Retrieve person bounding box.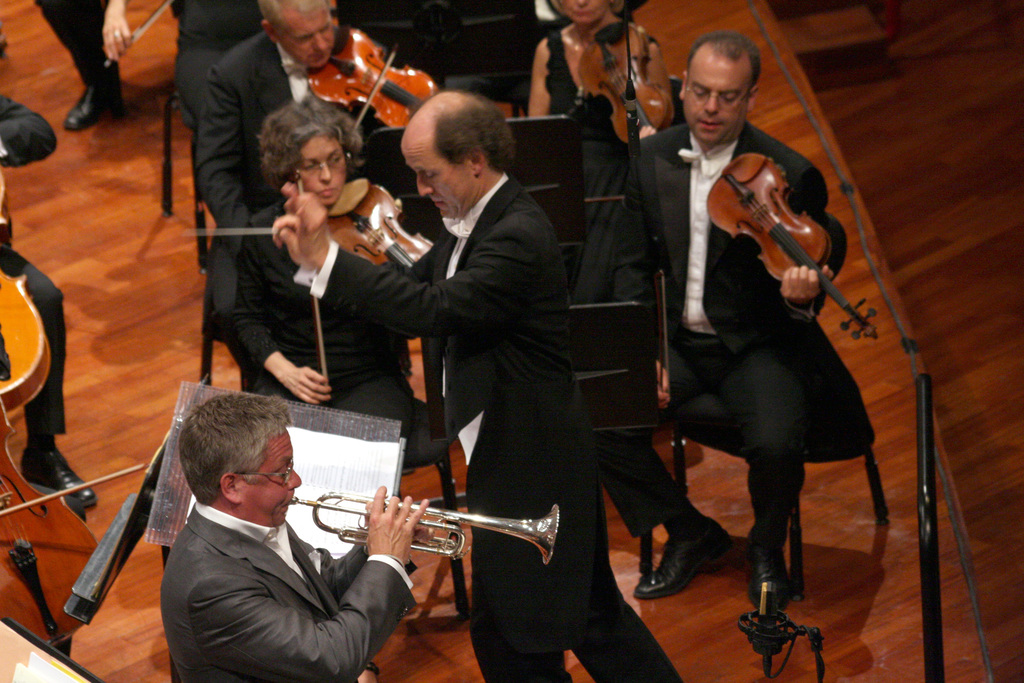
Bounding box: detection(521, 0, 678, 142).
